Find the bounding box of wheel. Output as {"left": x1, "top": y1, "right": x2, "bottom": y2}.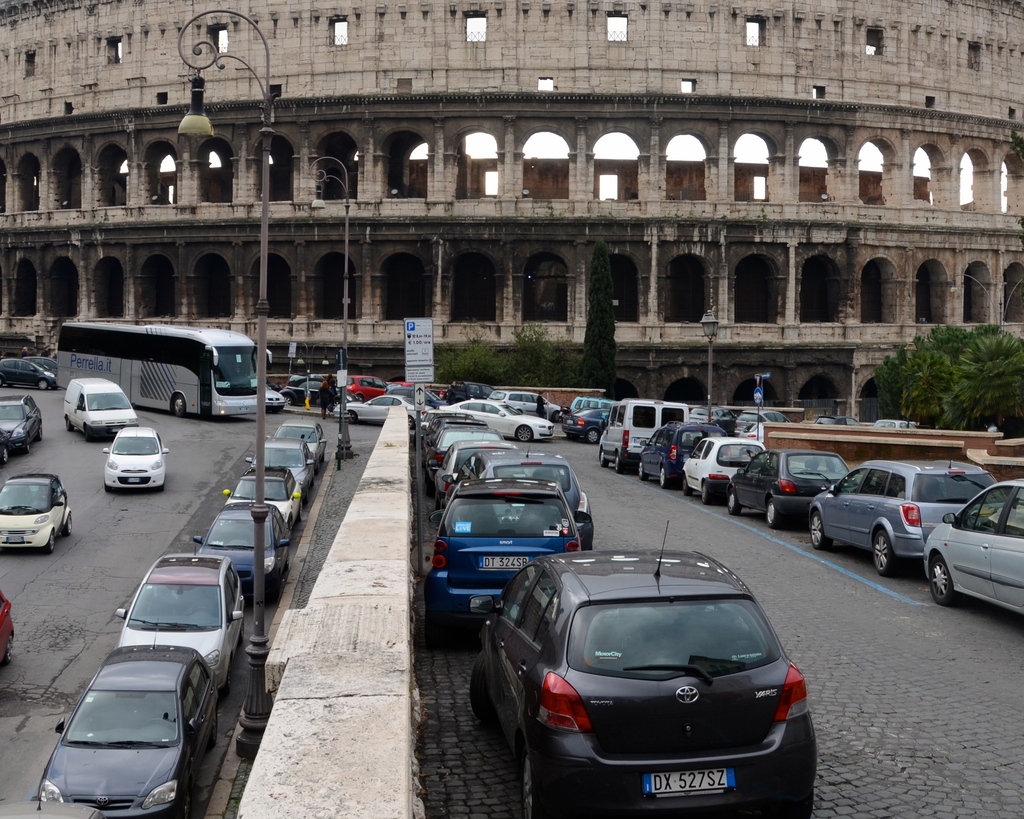
{"left": 65, "top": 416, "right": 73, "bottom": 430}.
